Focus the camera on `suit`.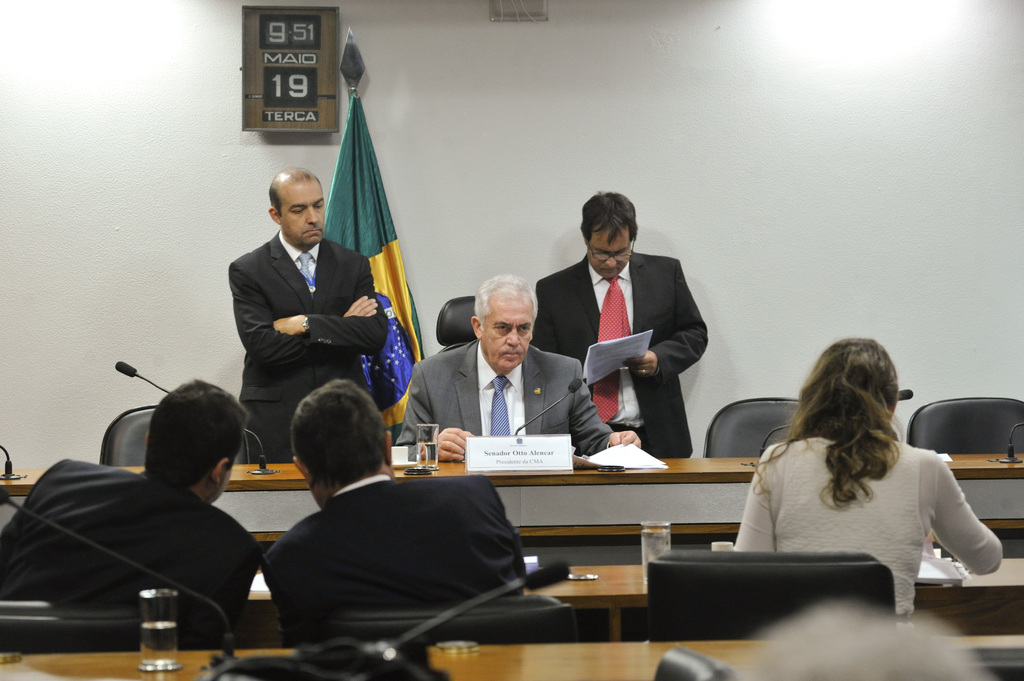
Focus region: <bbox>0, 454, 264, 648</bbox>.
